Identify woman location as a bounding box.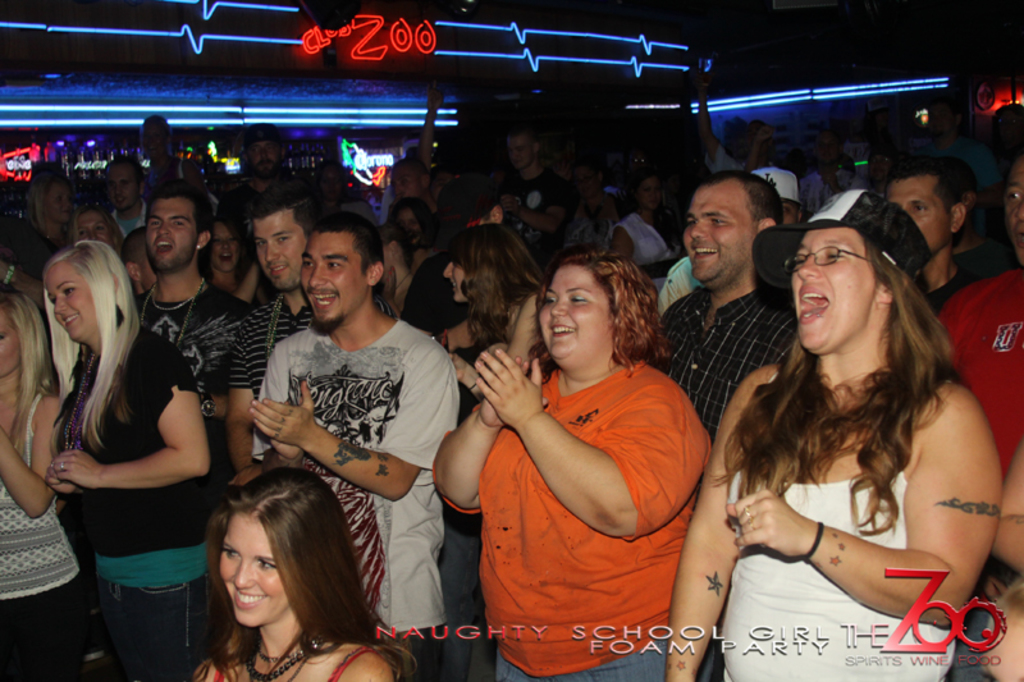
crop(573, 161, 618, 242).
